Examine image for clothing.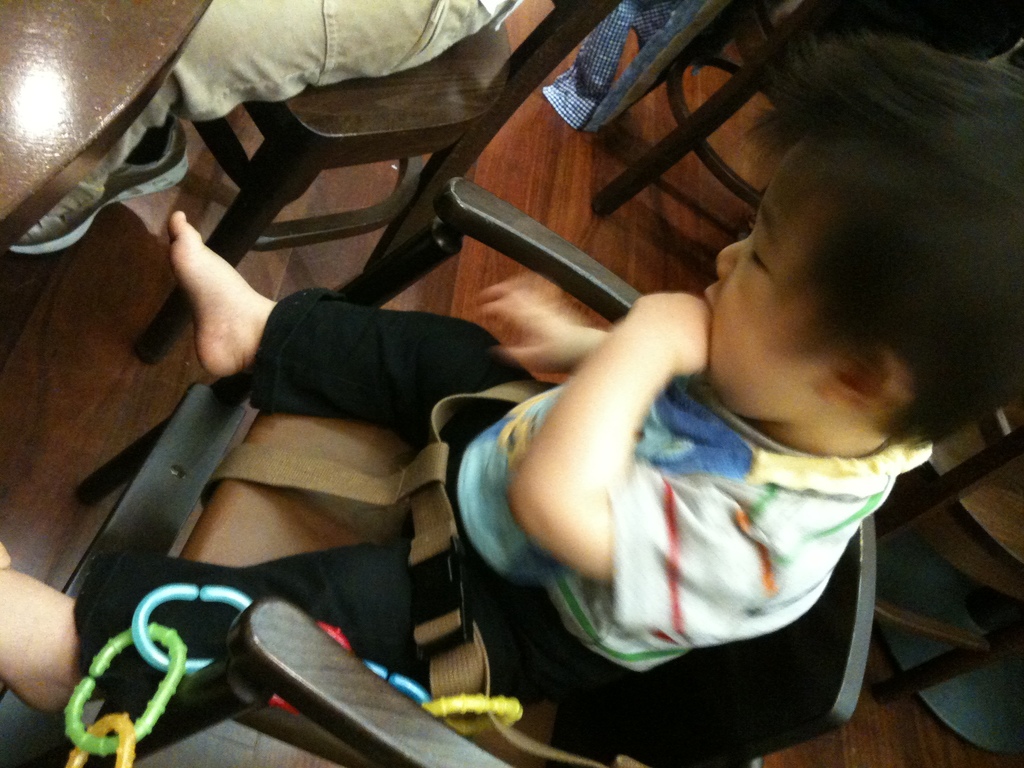
Examination result: locate(541, 0, 698, 132).
